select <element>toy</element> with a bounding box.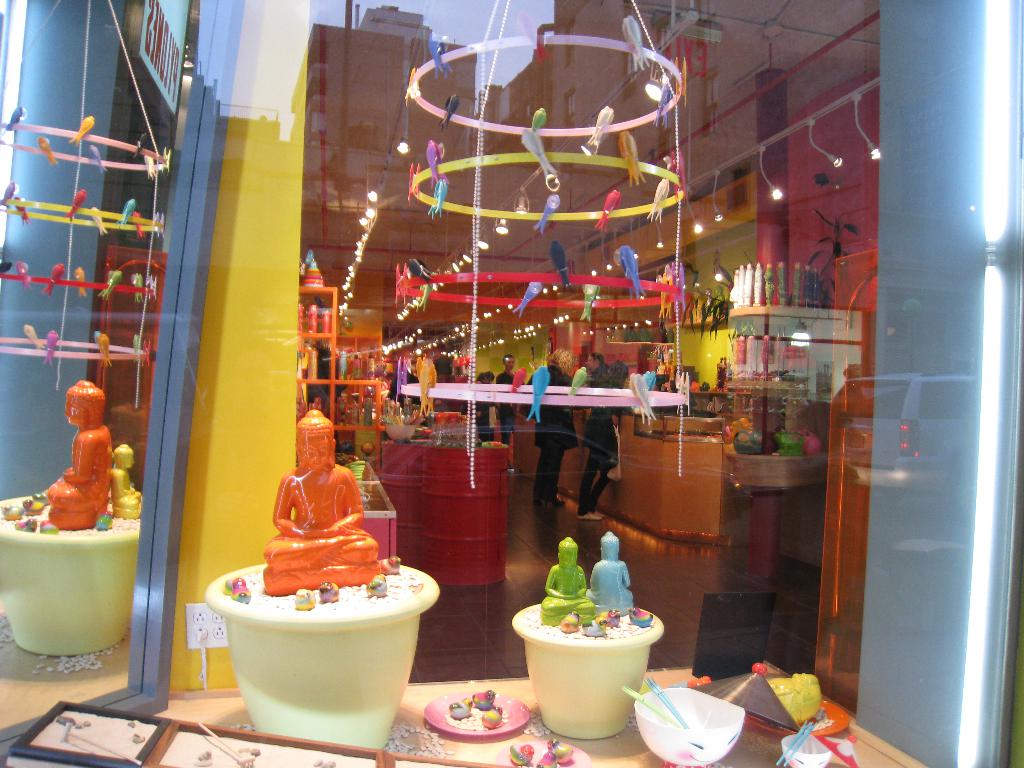
detection(625, 604, 654, 627).
